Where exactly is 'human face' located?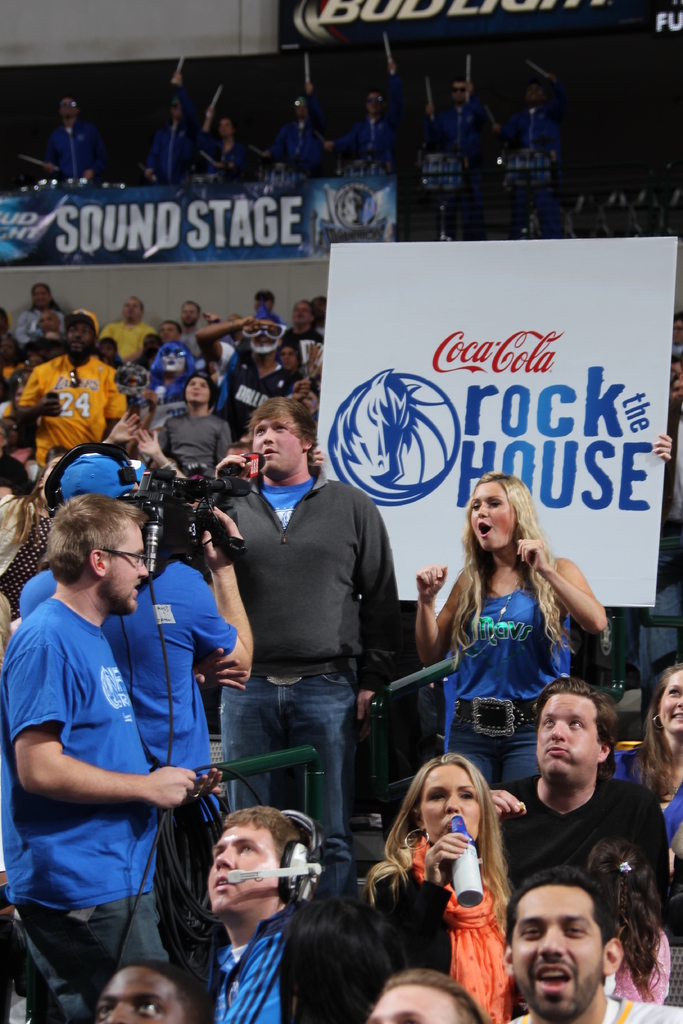
Its bounding box is 419 769 477 841.
